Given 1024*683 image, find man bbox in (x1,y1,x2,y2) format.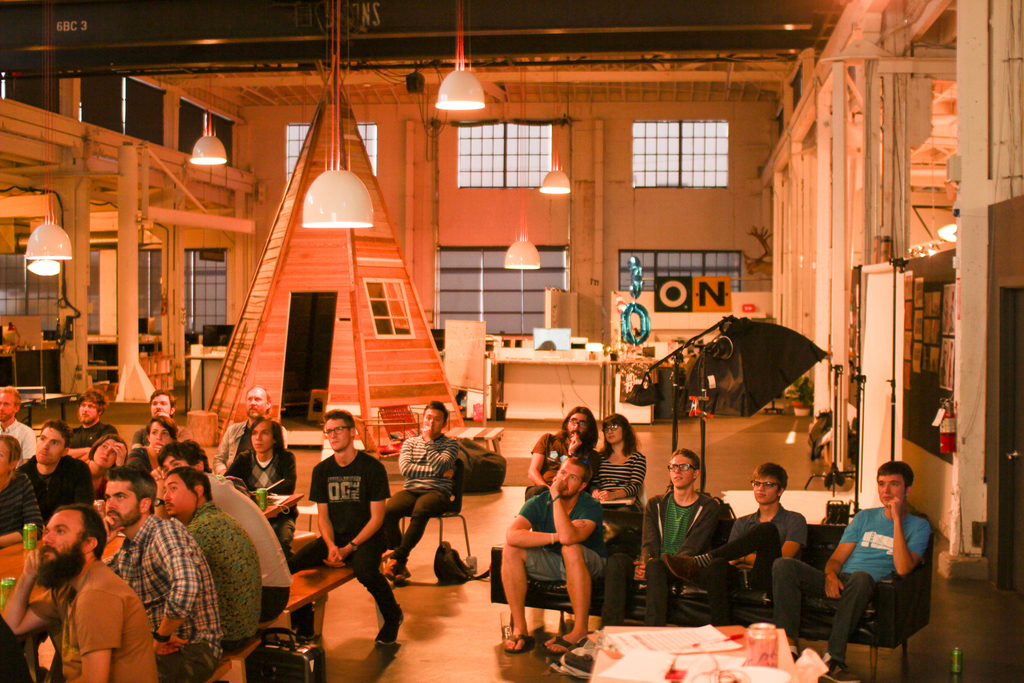
(593,447,724,632).
